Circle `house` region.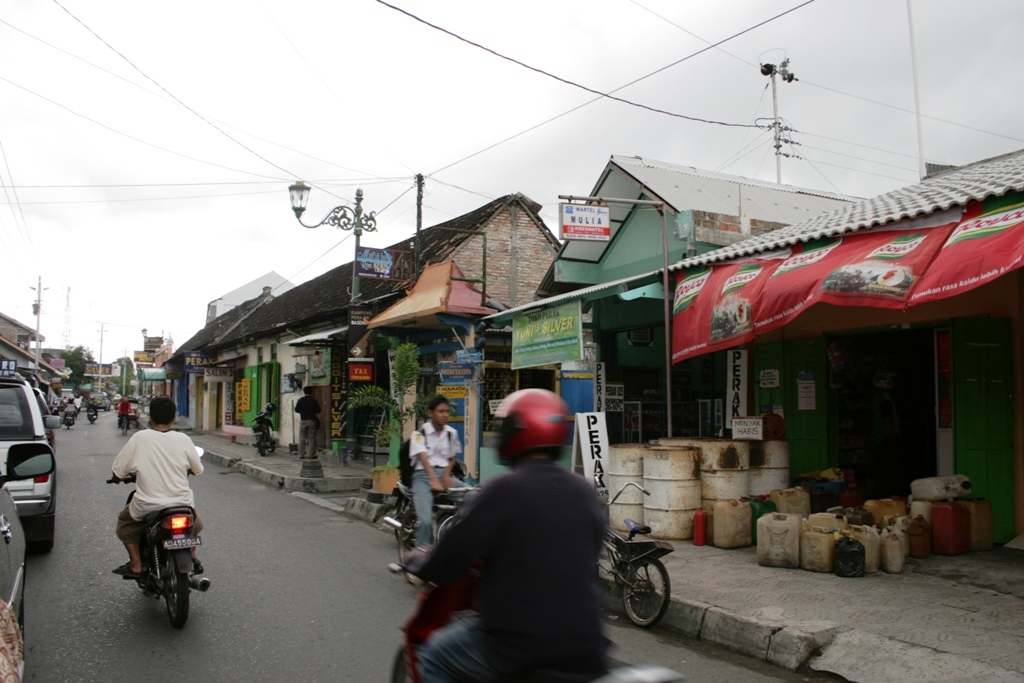
Region: left=0, top=309, right=71, bottom=405.
